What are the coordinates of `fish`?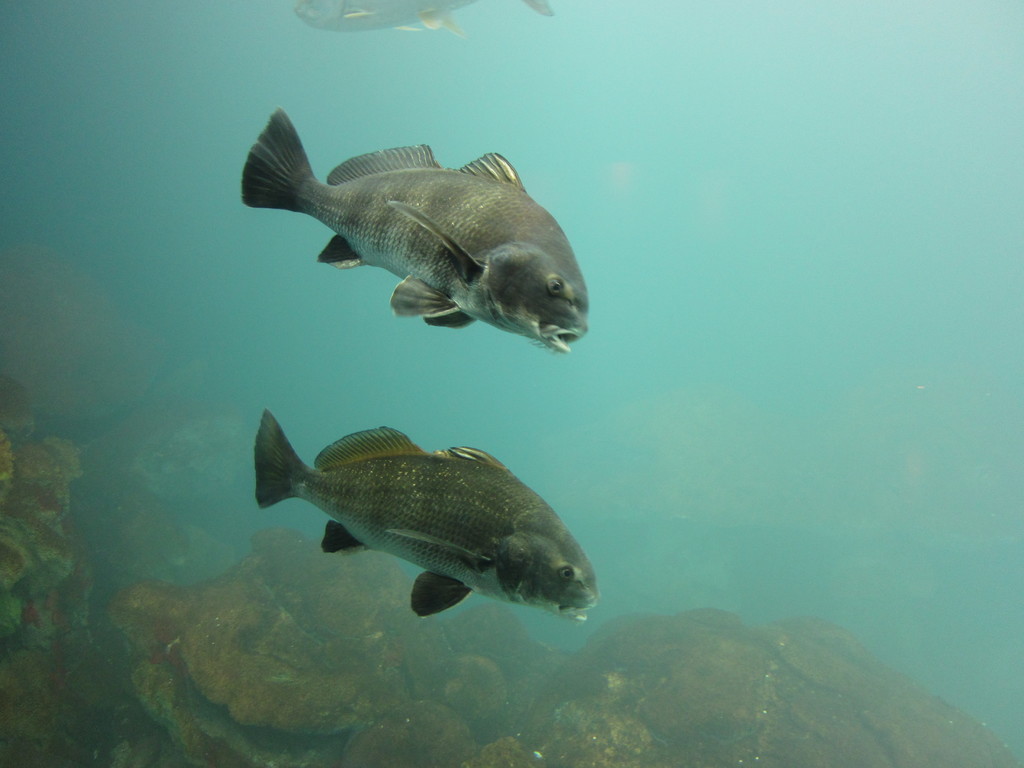
x1=293, y1=0, x2=561, y2=35.
